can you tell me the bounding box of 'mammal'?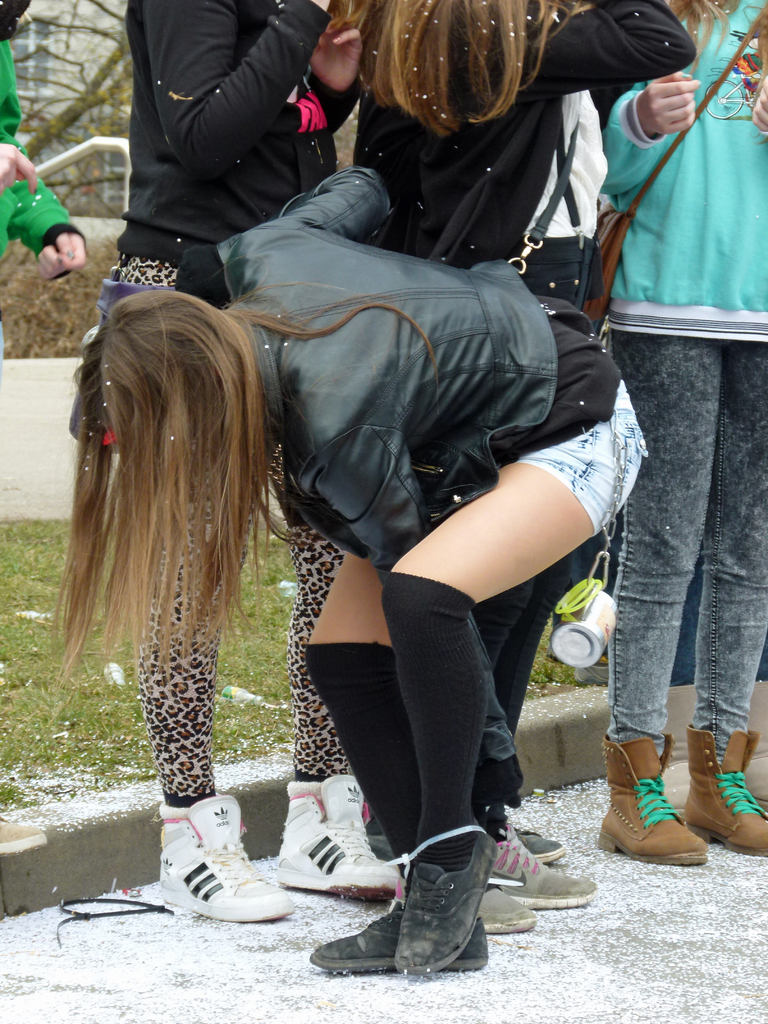
[92,0,407,929].
